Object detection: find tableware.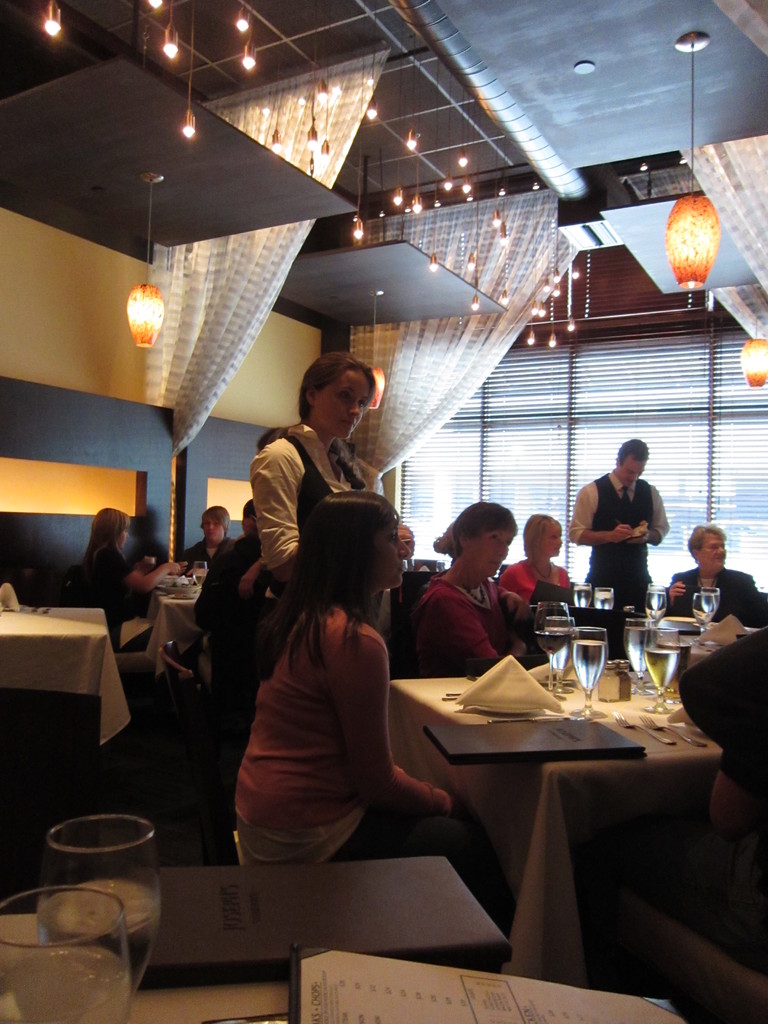
(691,586,723,636).
